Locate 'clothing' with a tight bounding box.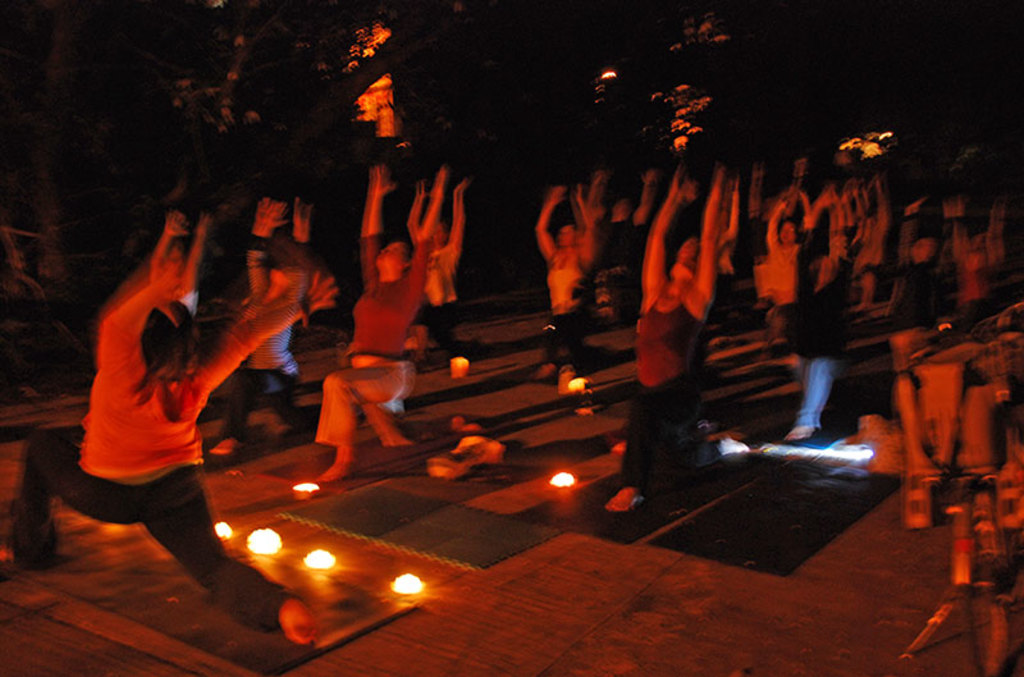
[left=626, top=303, right=714, bottom=493].
